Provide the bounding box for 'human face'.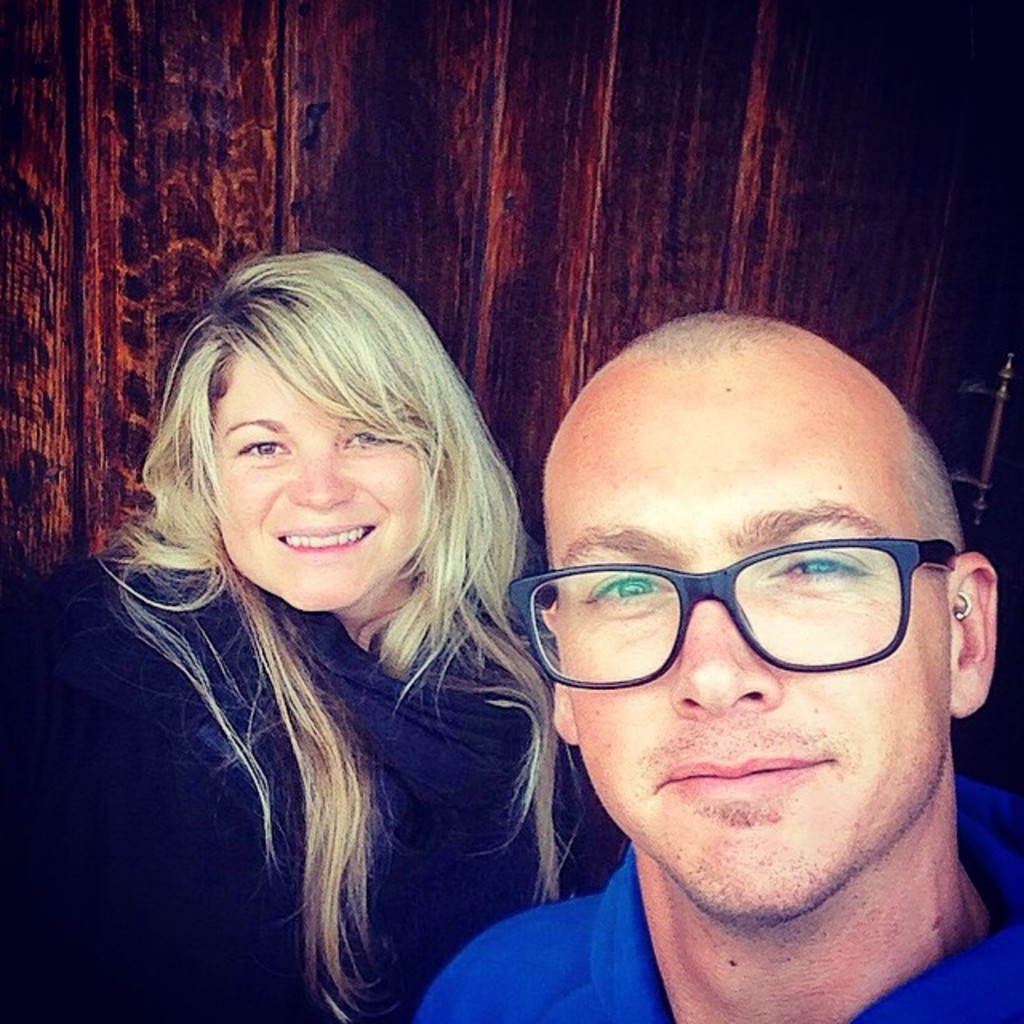
216 347 445 613.
